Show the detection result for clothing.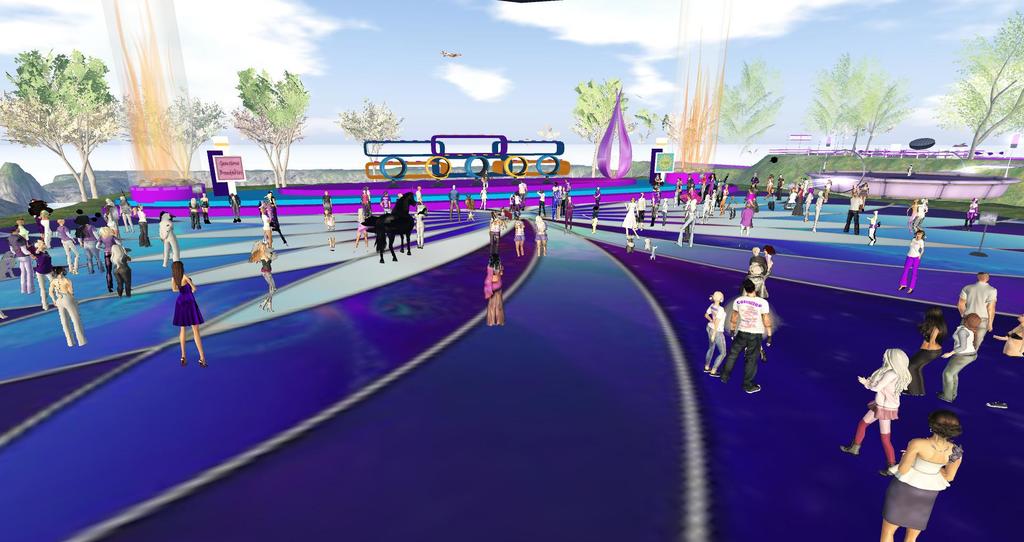
region(910, 346, 939, 394).
